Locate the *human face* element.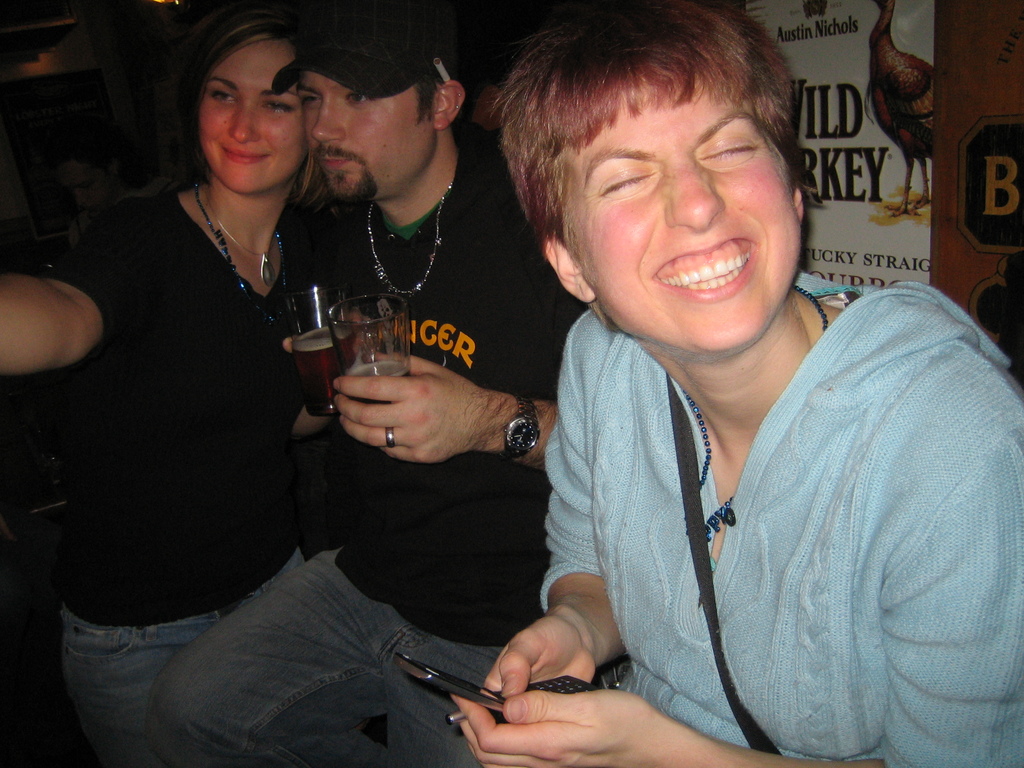
Element bbox: [307, 84, 432, 198].
